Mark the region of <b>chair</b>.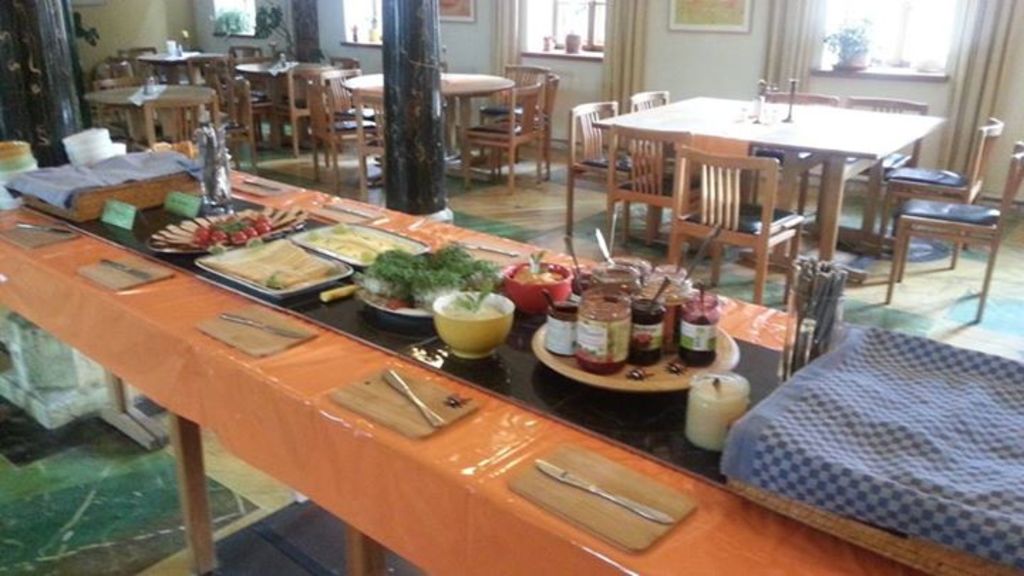
Region: (465, 78, 546, 191).
